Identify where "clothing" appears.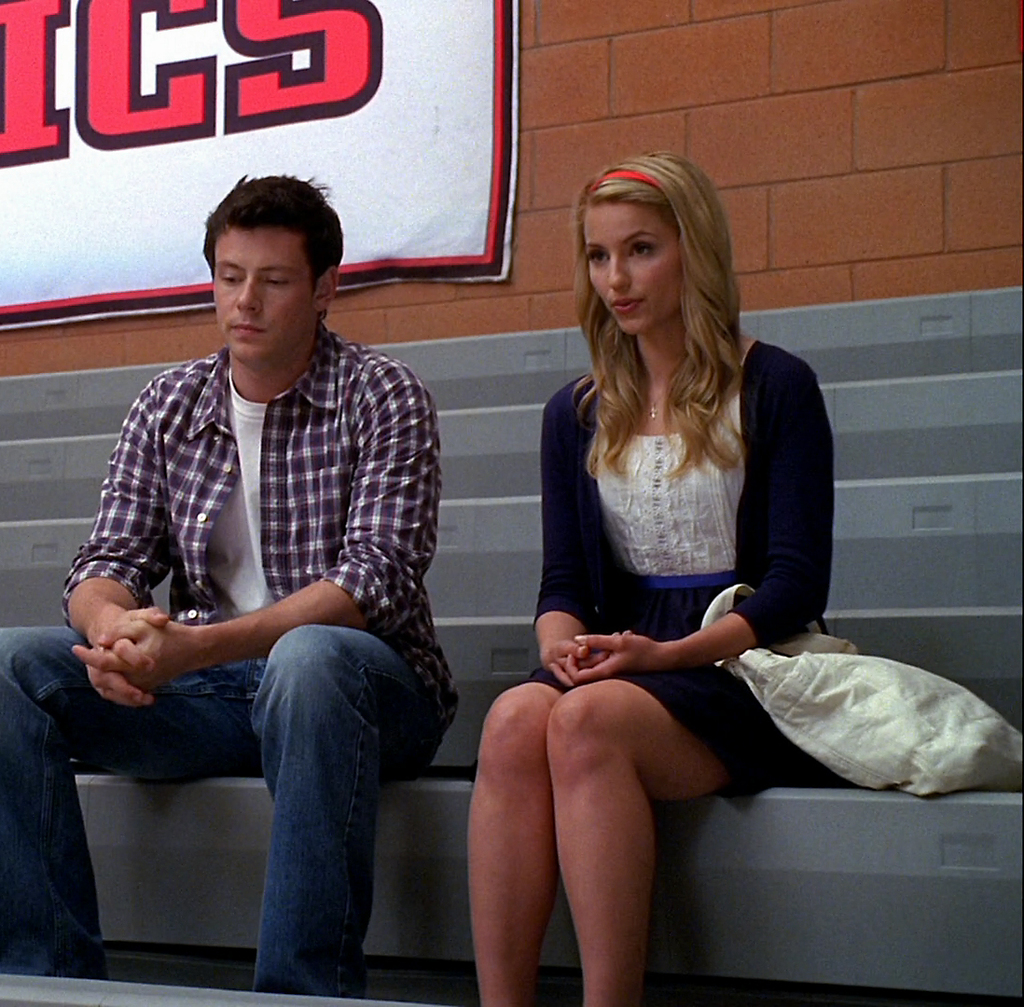
Appears at (495,331,861,787).
